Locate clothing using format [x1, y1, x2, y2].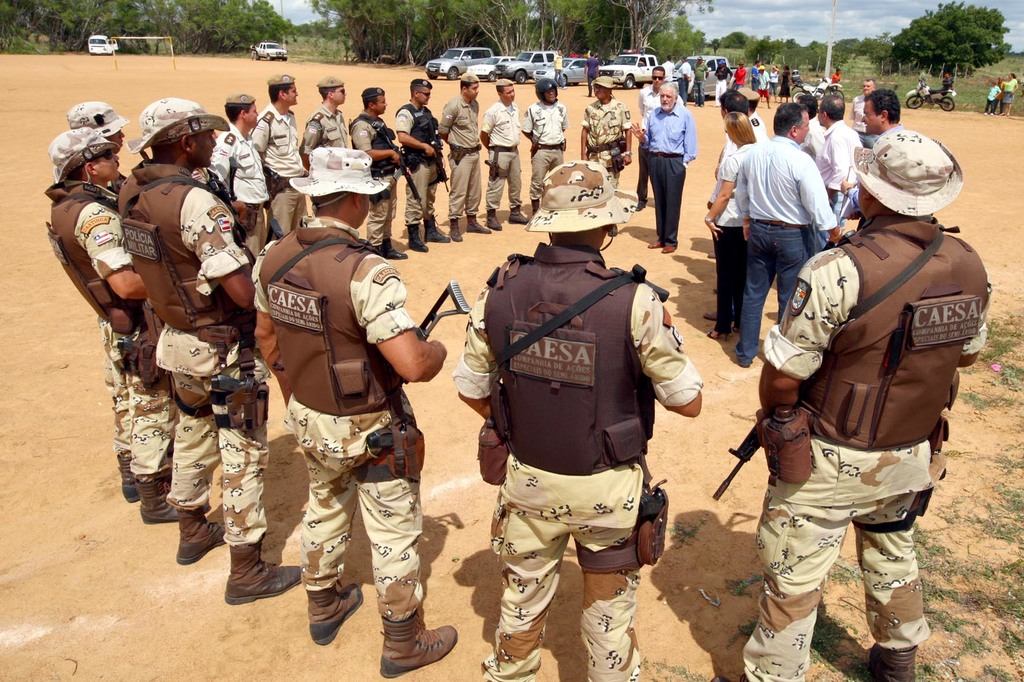
[578, 102, 638, 184].
